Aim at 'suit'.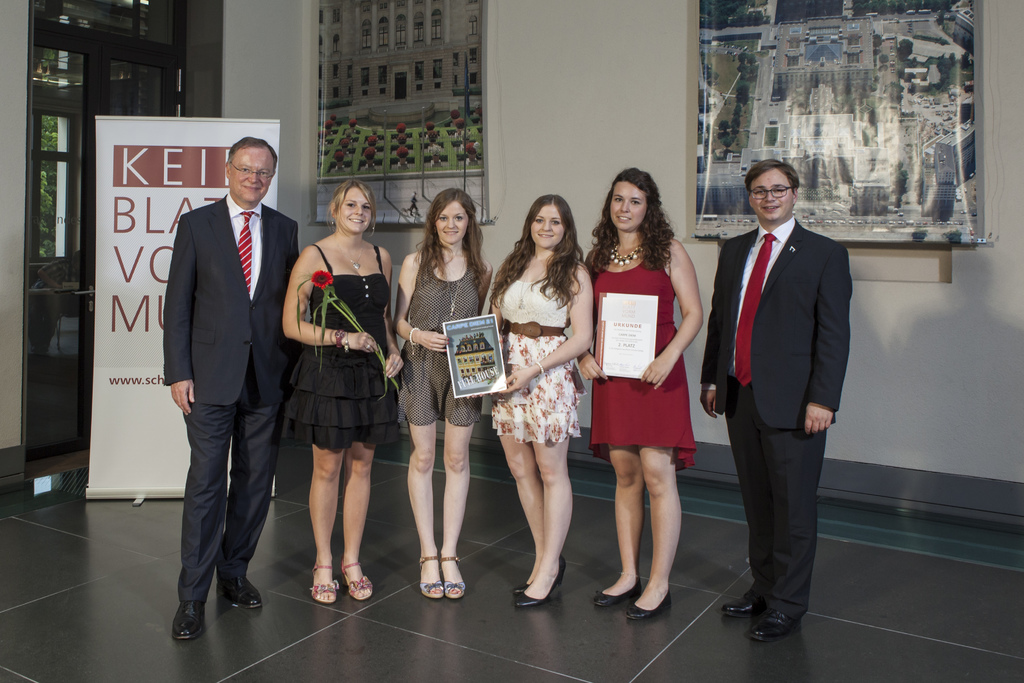
Aimed at (163, 198, 282, 641).
